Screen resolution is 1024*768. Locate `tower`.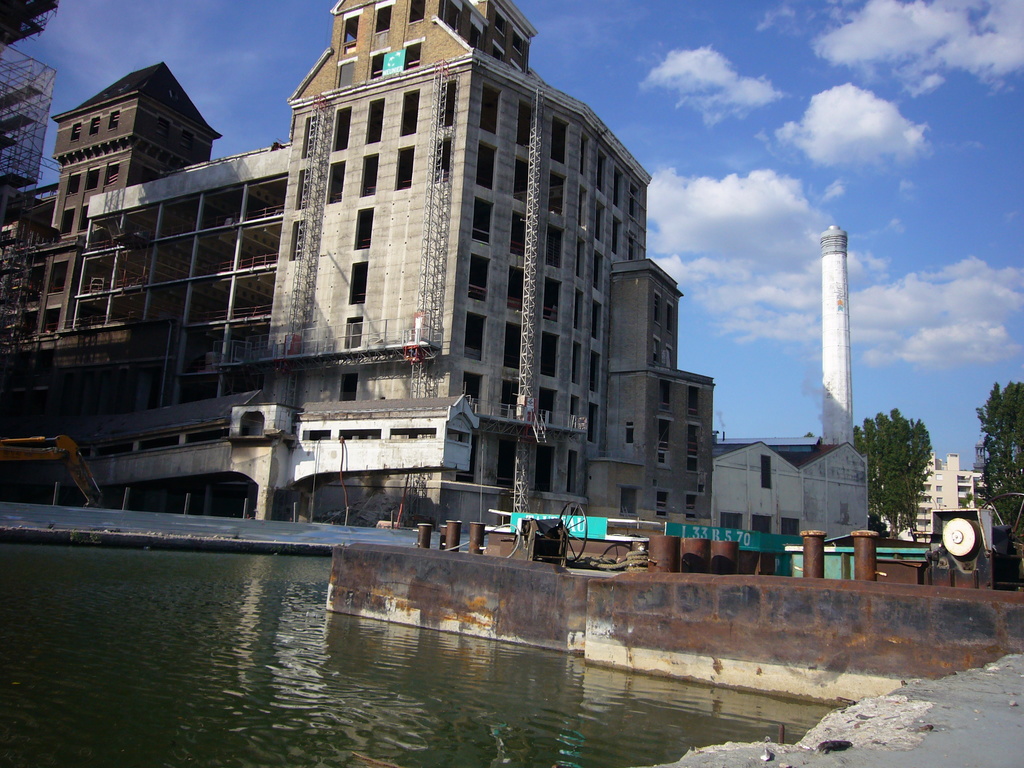
[left=822, top=225, right=852, bottom=448].
